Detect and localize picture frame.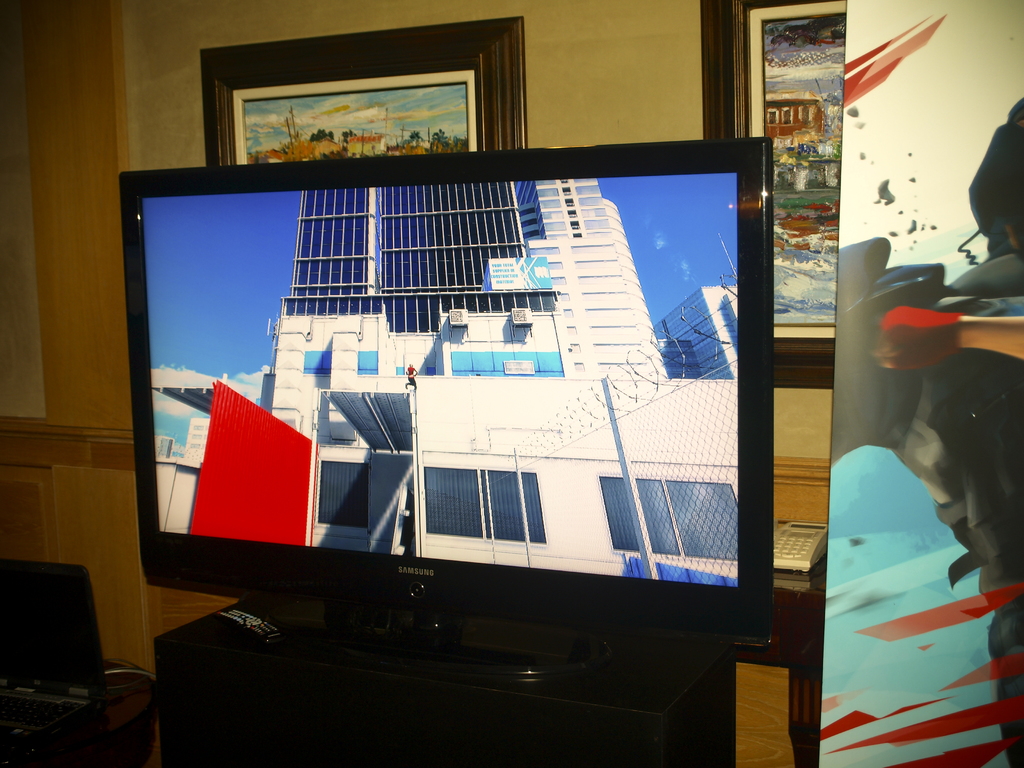
Localized at bbox(700, 0, 851, 373).
